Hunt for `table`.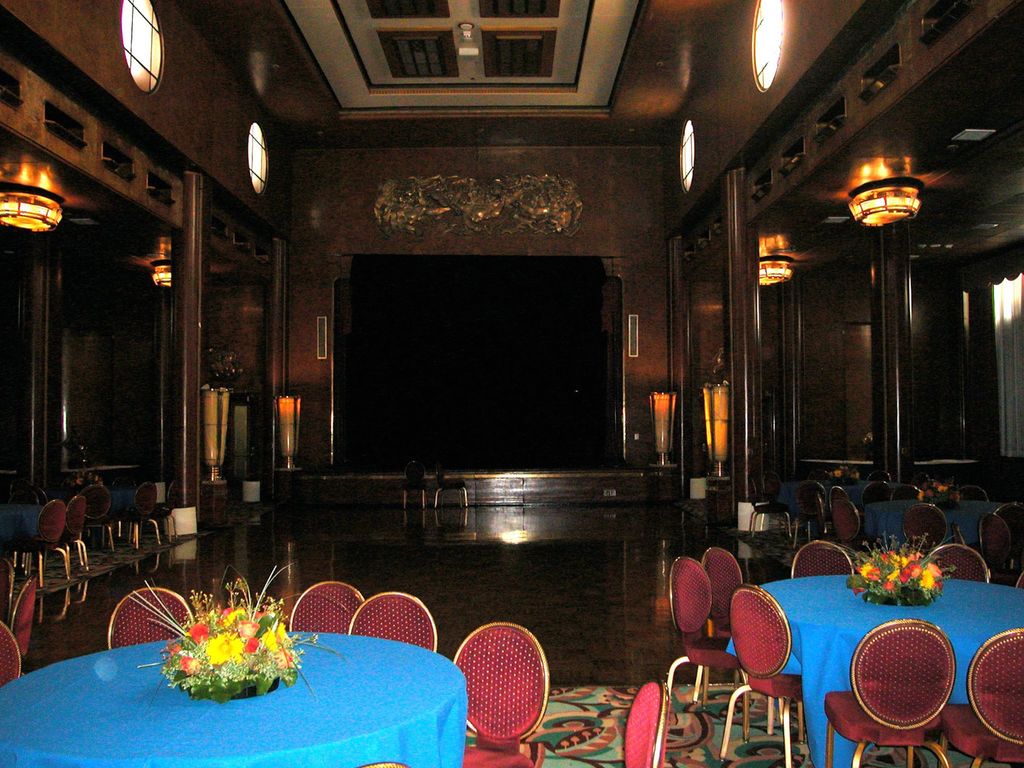
Hunted down at [left=860, top=505, right=1004, bottom=540].
